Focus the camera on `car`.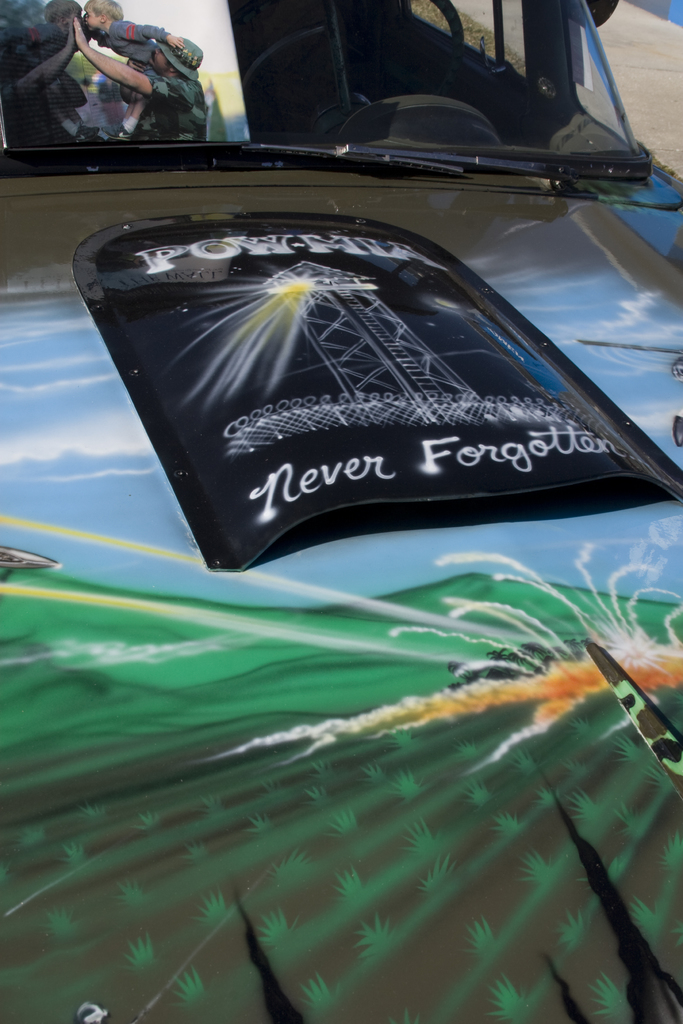
Focus region: select_region(0, 0, 682, 1023).
